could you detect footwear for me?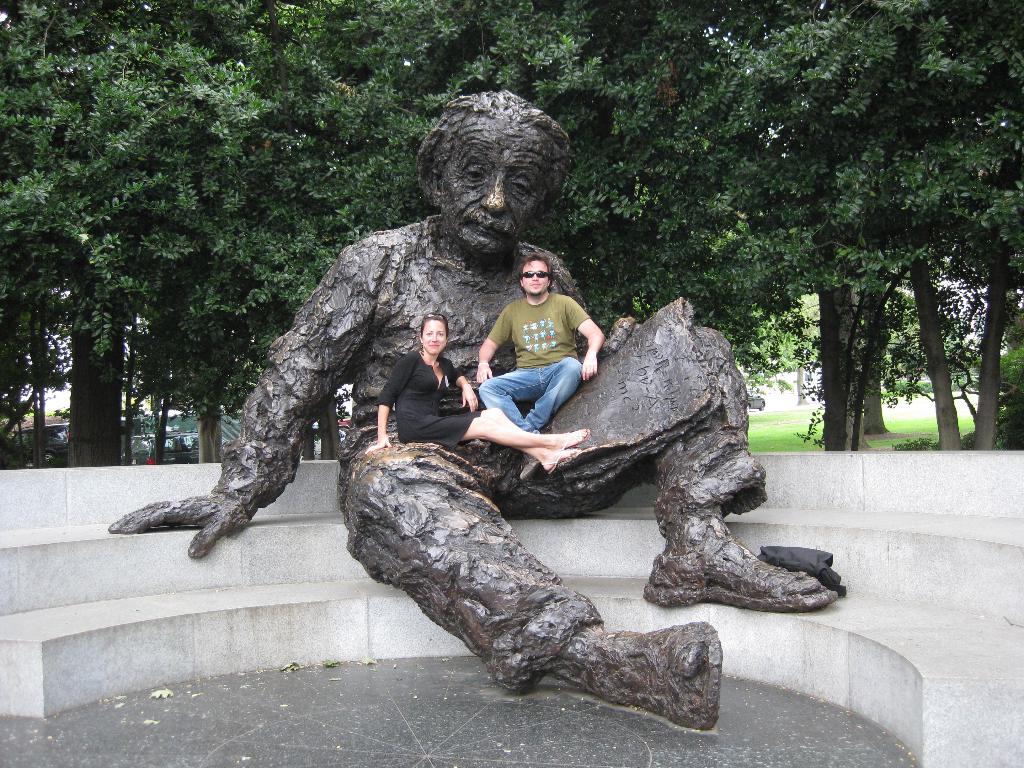
Detection result: Rect(668, 539, 837, 612).
